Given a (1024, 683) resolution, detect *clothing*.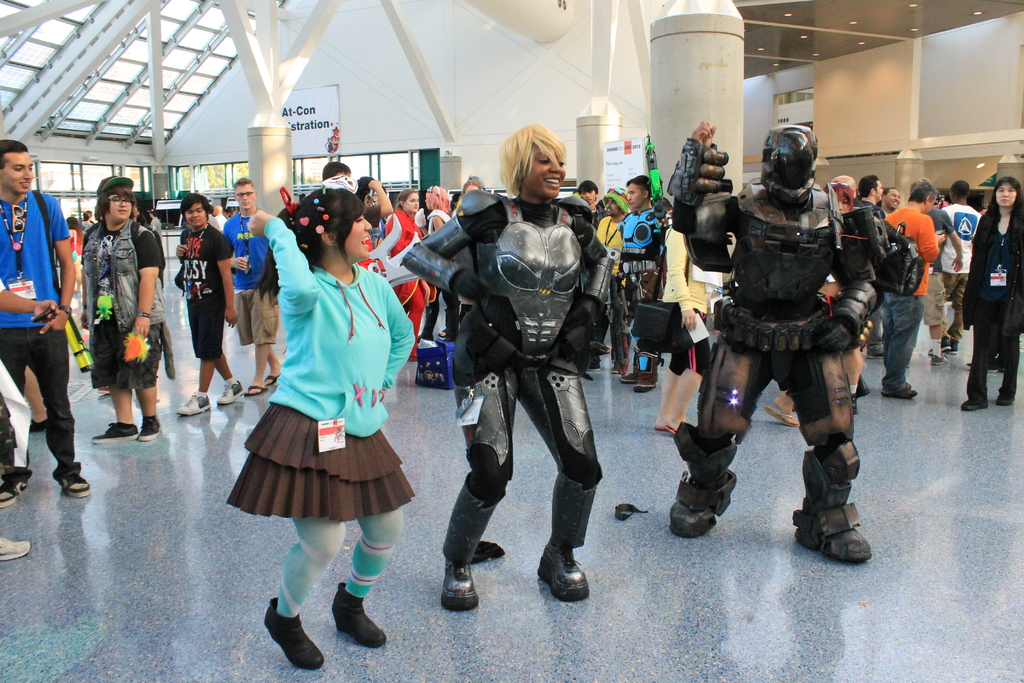
box(80, 218, 163, 398).
